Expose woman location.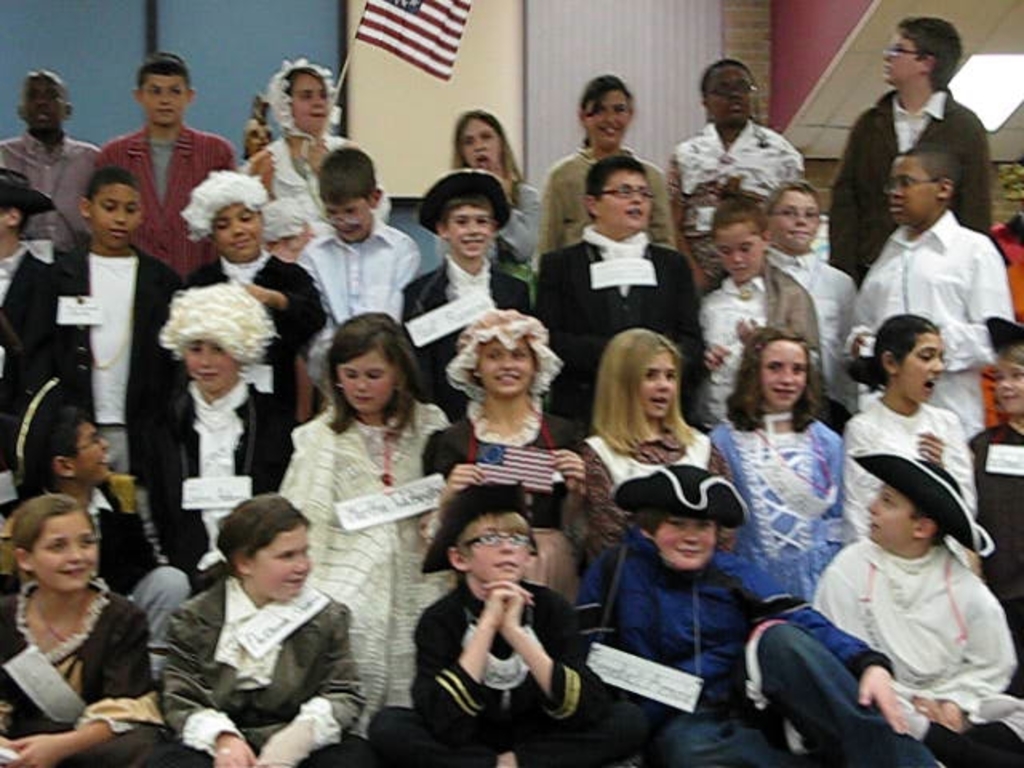
Exposed at region(270, 301, 494, 747).
